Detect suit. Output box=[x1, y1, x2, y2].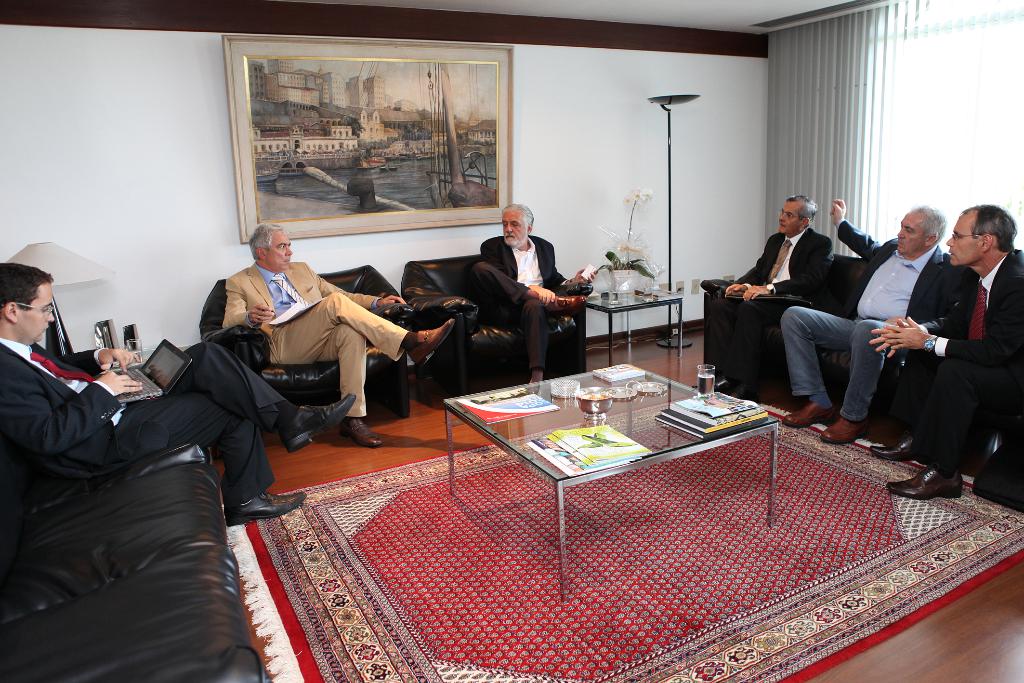
box=[711, 233, 840, 370].
